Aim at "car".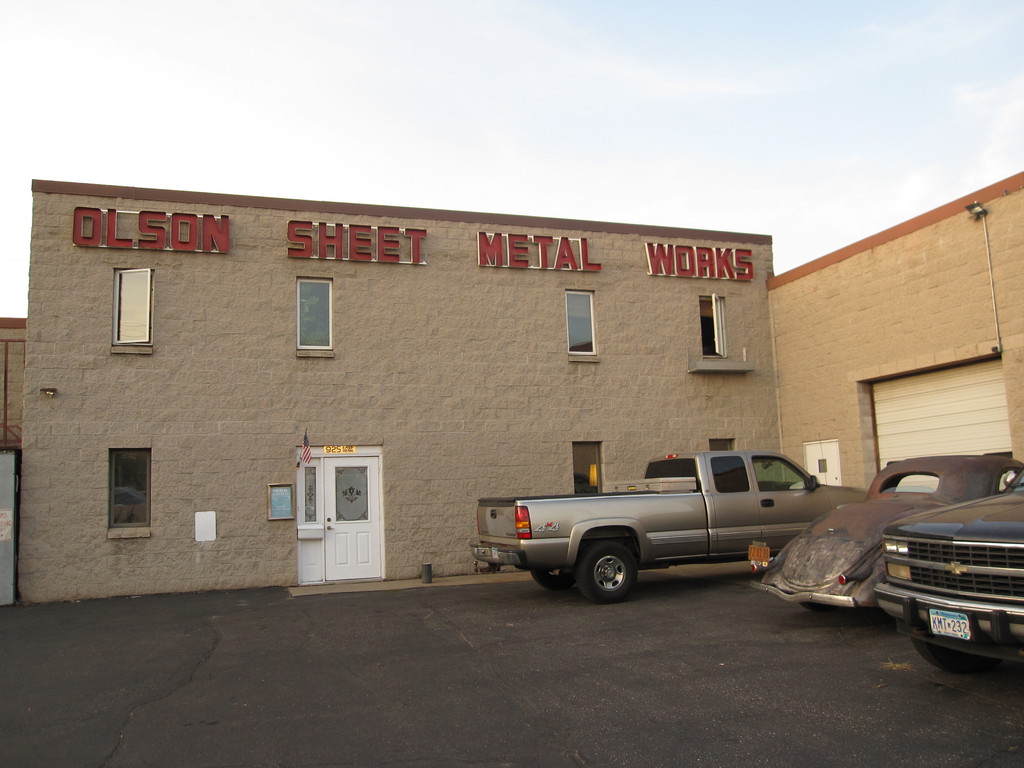
Aimed at bbox=[870, 470, 1023, 673].
